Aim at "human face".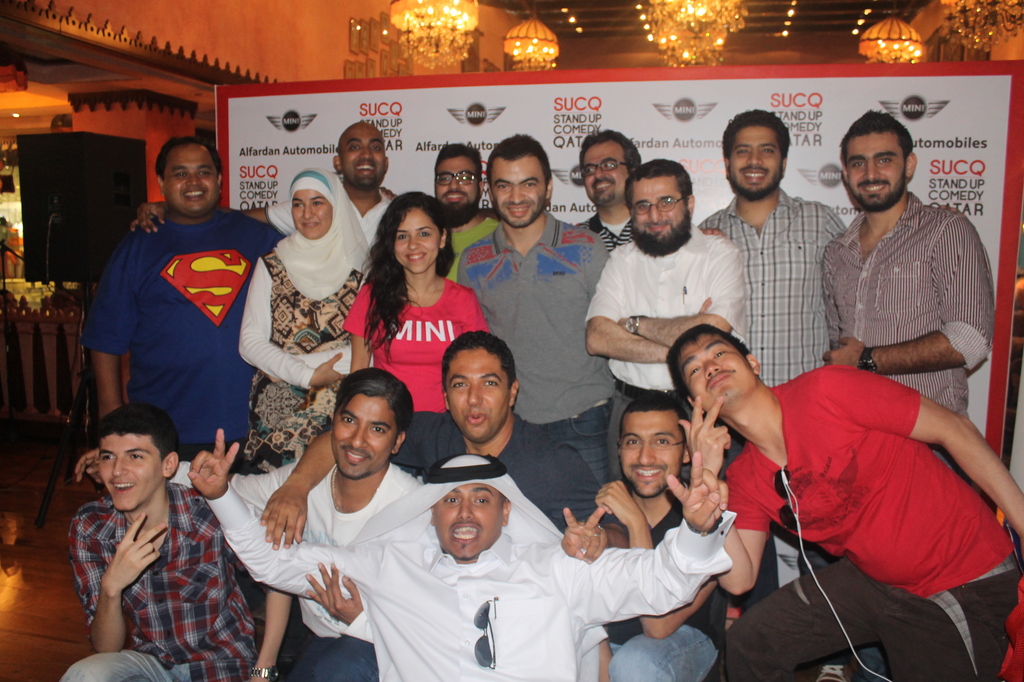
Aimed at select_region(430, 481, 503, 558).
